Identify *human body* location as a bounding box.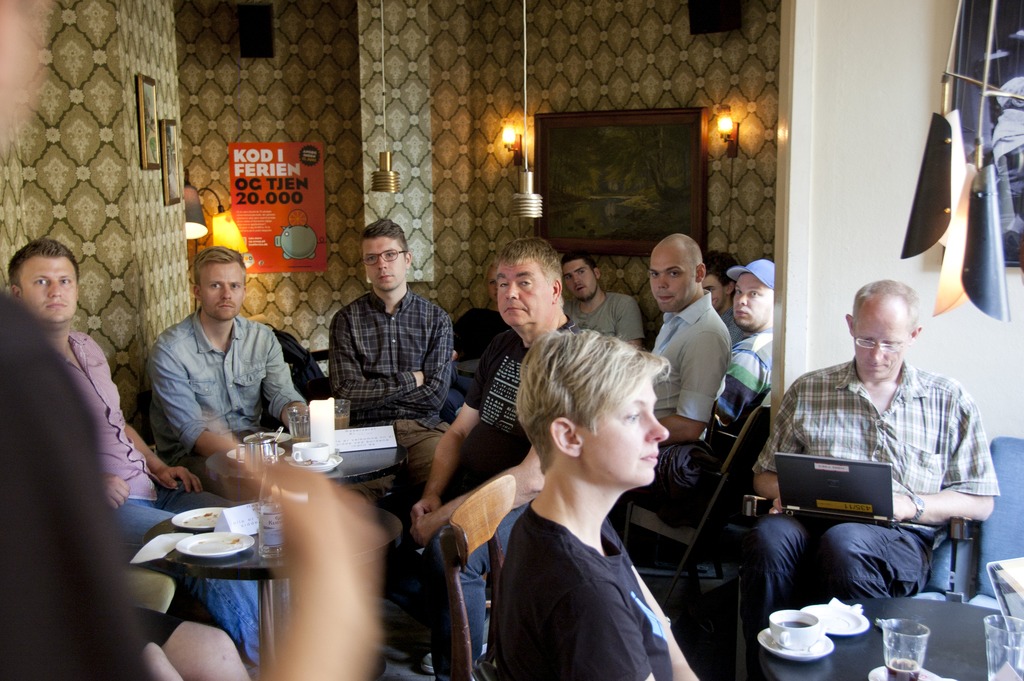
637, 288, 731, 527.
